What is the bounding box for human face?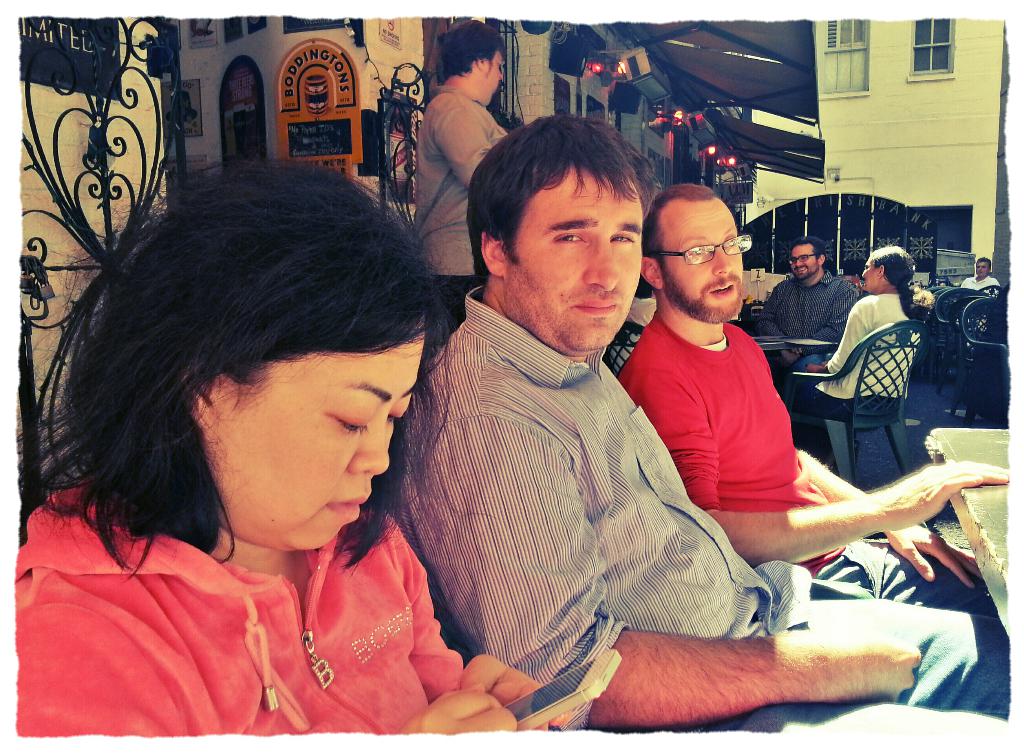
{"x1": 199, "y1": 333, "x2": 417, "y2": 549}.
